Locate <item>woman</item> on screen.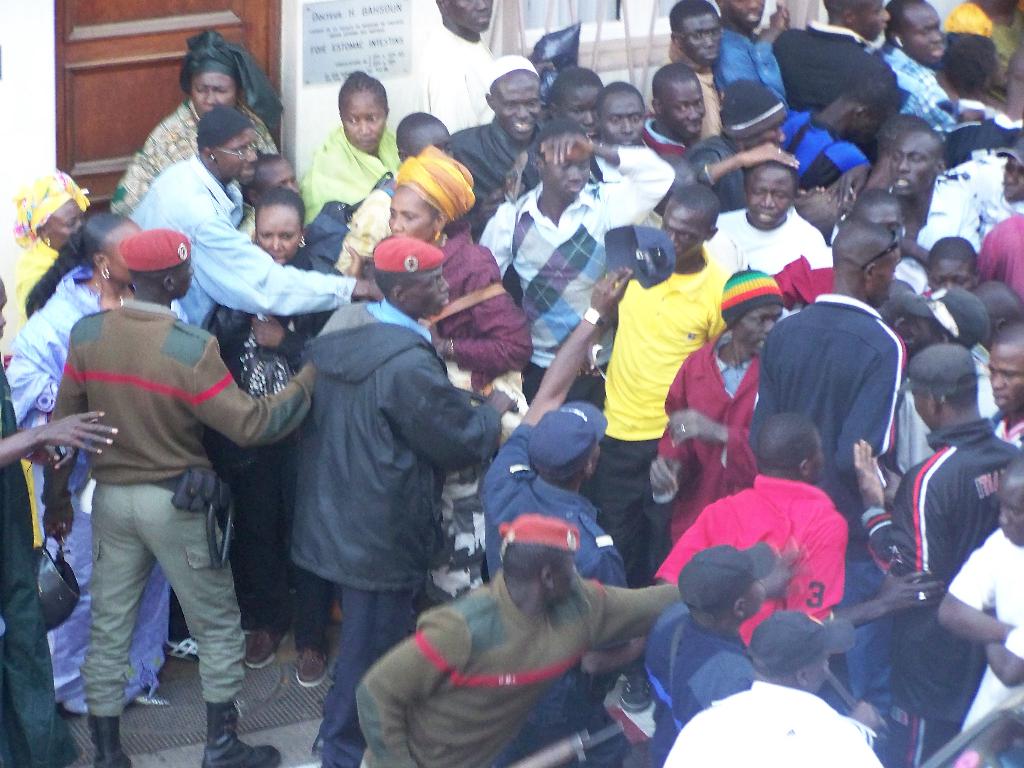
On screen at detection(0, 172, 92, 550).
